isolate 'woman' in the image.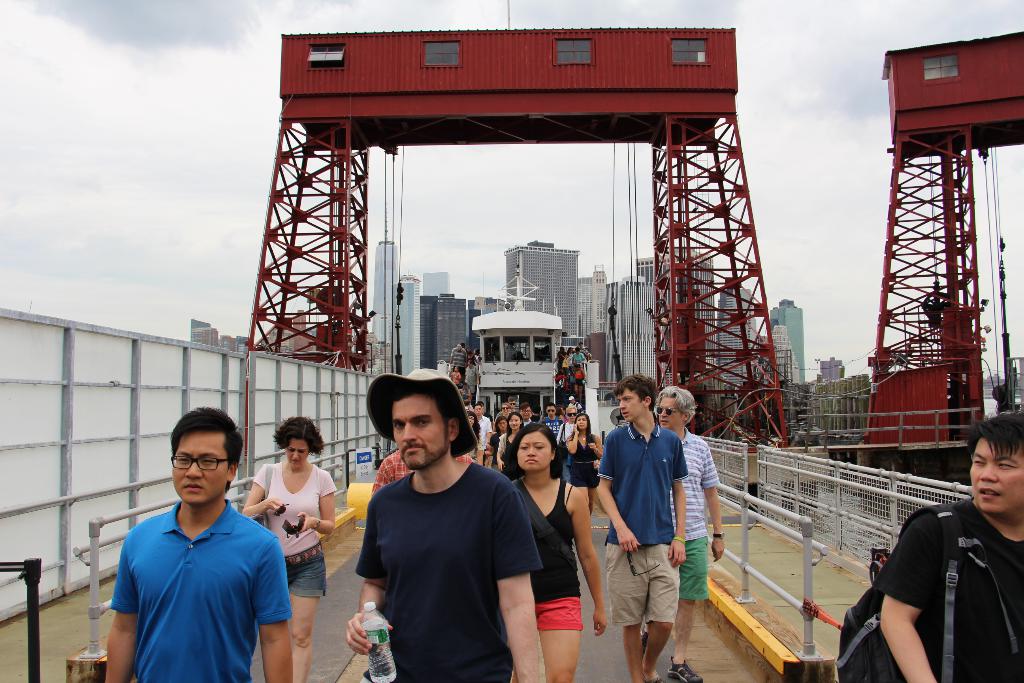
Isolated region: crop(573, 365, 586, 408).
